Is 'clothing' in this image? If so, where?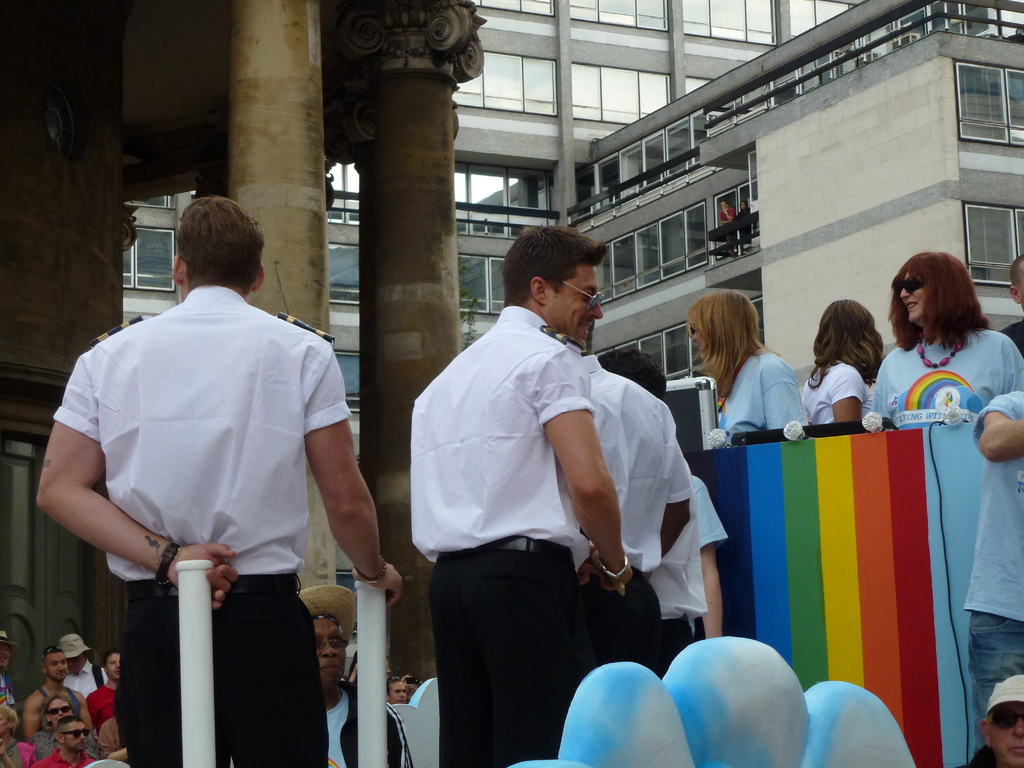
Yes, at bbox=[926, 402, 1023, 767].
